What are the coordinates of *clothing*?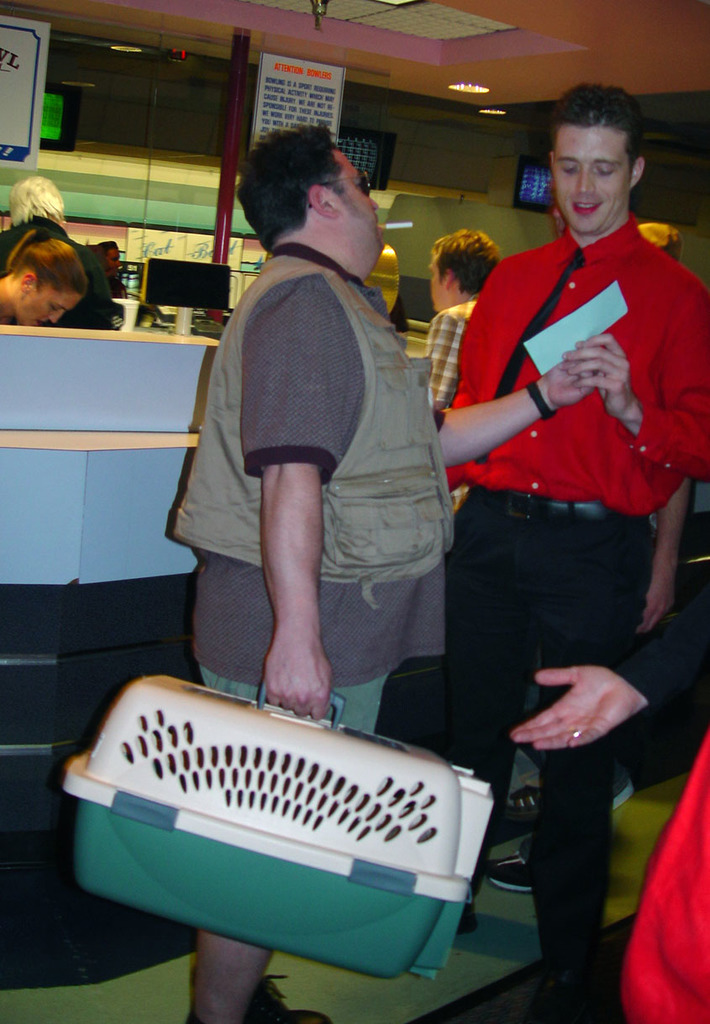
detection(167, 239, 458, 736).
